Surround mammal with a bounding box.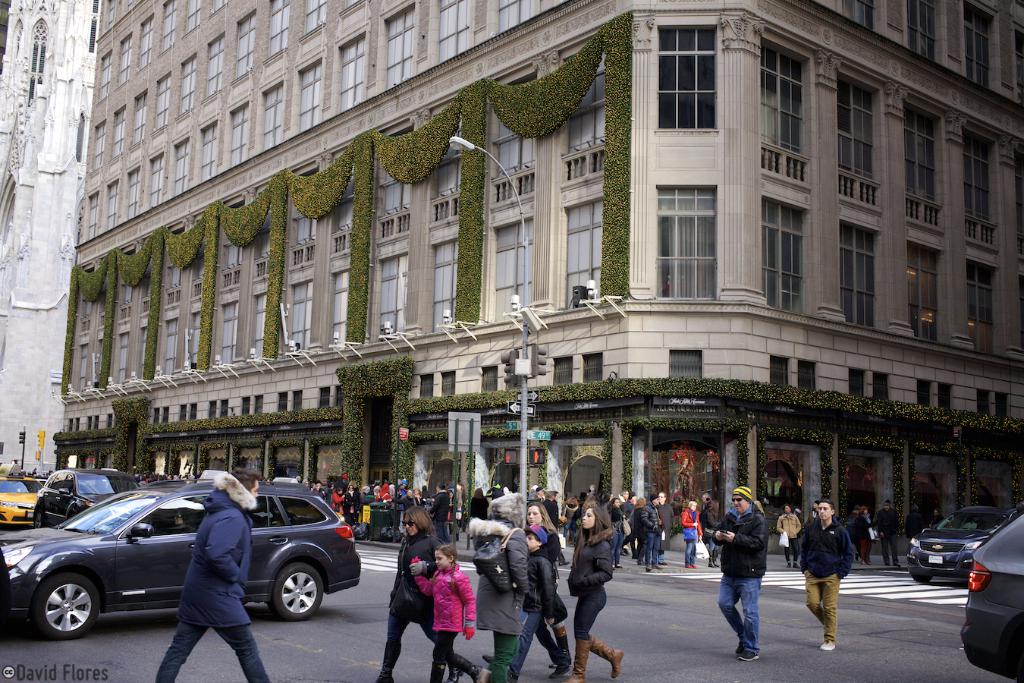
(757, 500, 768, 513).
